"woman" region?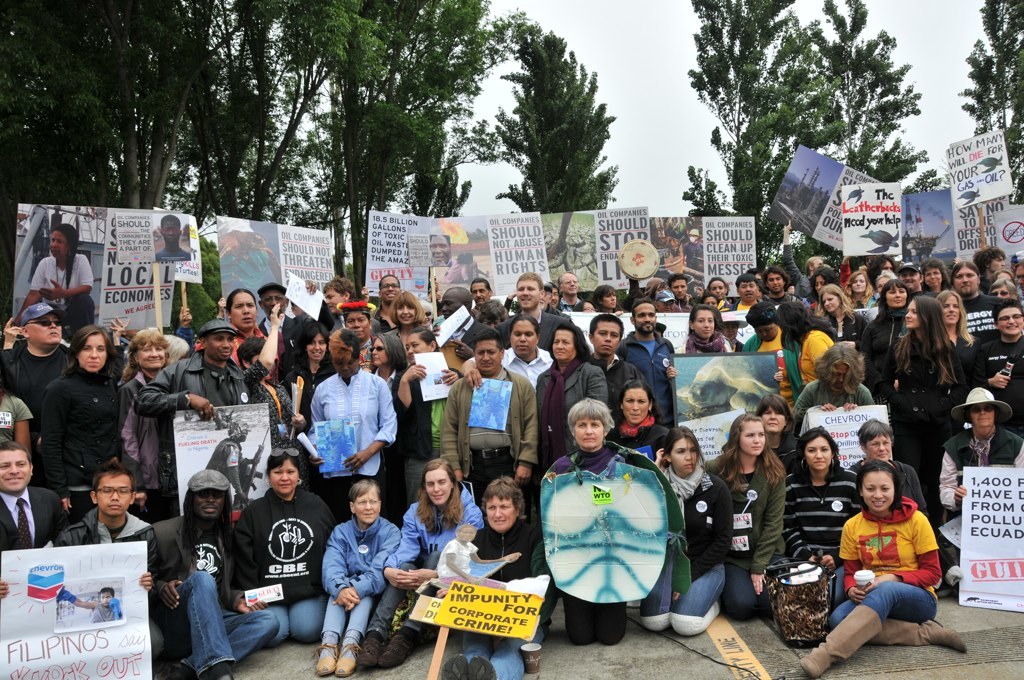
x1=535 y1=321 x2=610 y2=462
